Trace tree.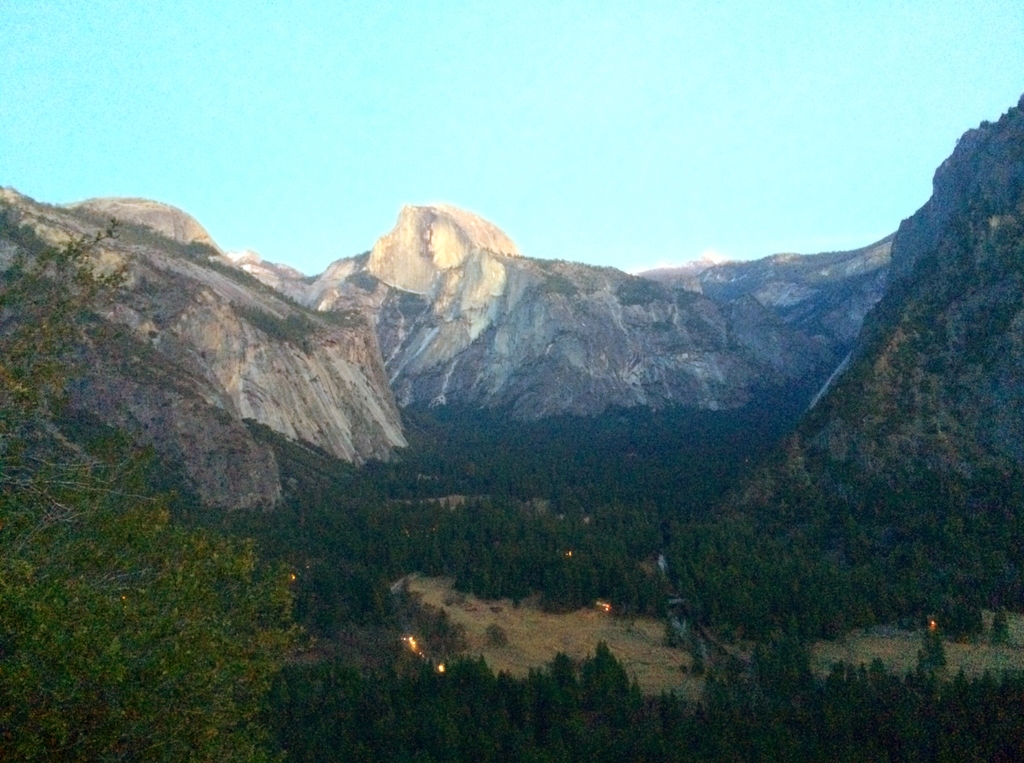
Traced to box=[524, 413, 580, 506].
